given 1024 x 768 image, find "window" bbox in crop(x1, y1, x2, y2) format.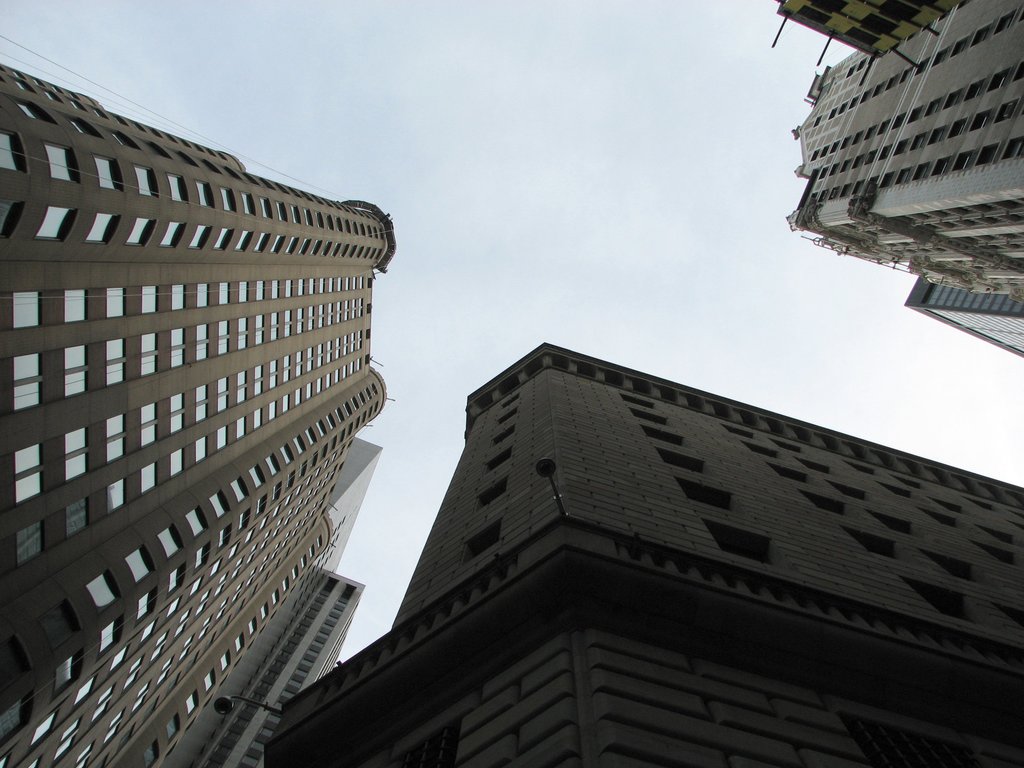
crop(803, 456, 840, 476).
